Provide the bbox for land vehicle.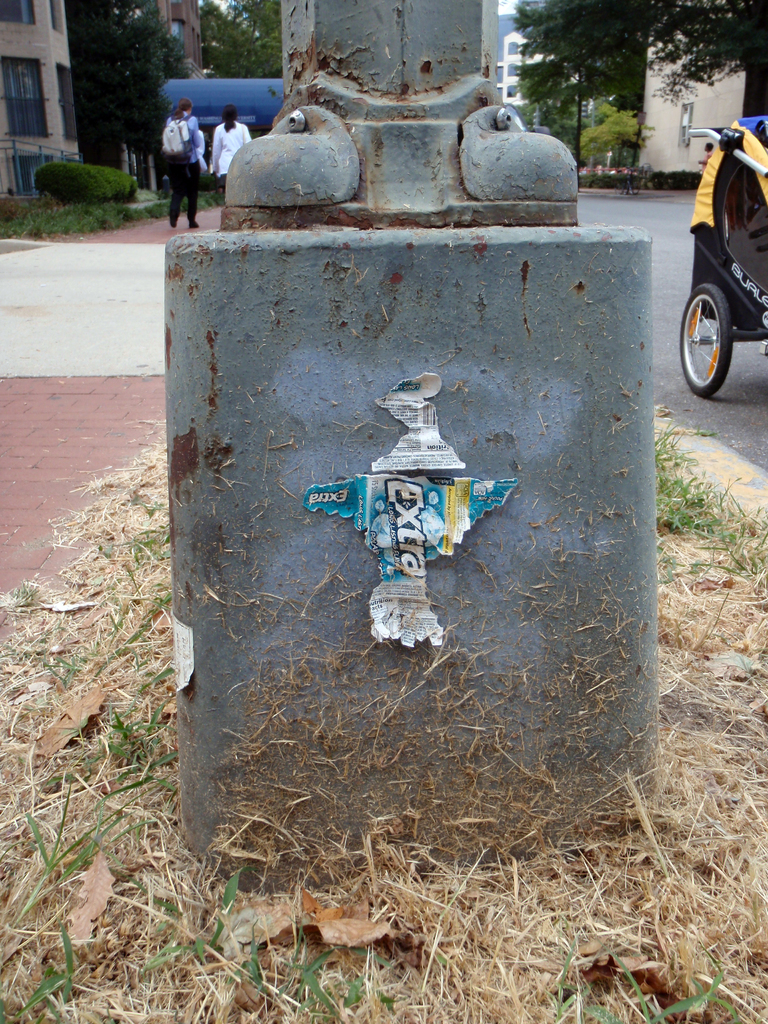
box(663, 104, 767, 391).
